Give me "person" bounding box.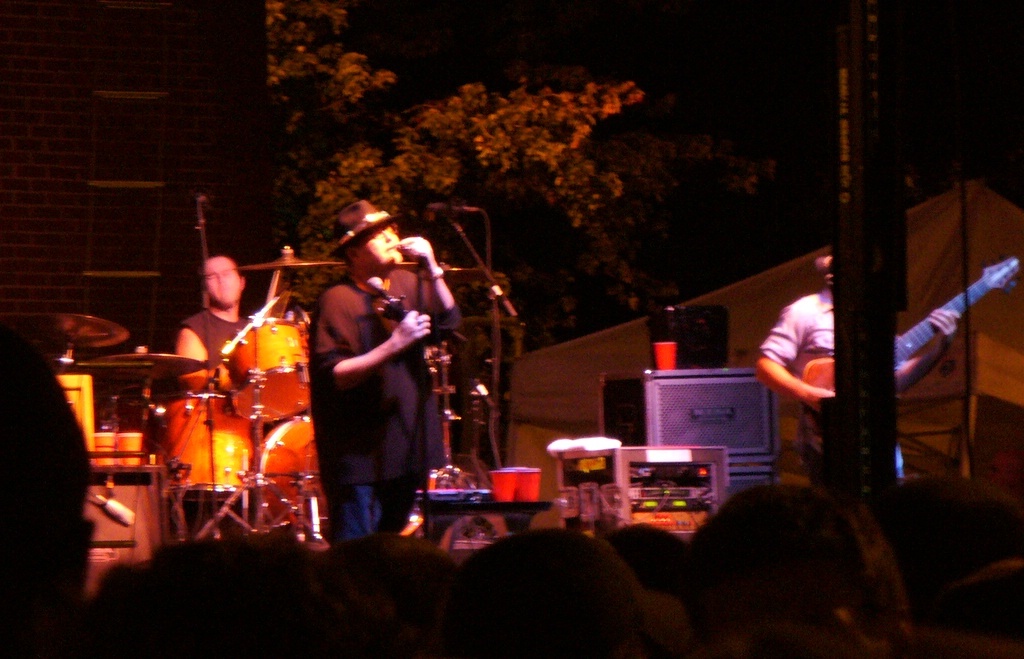
[x1=0, y1=317, x2=704, y2=658].
